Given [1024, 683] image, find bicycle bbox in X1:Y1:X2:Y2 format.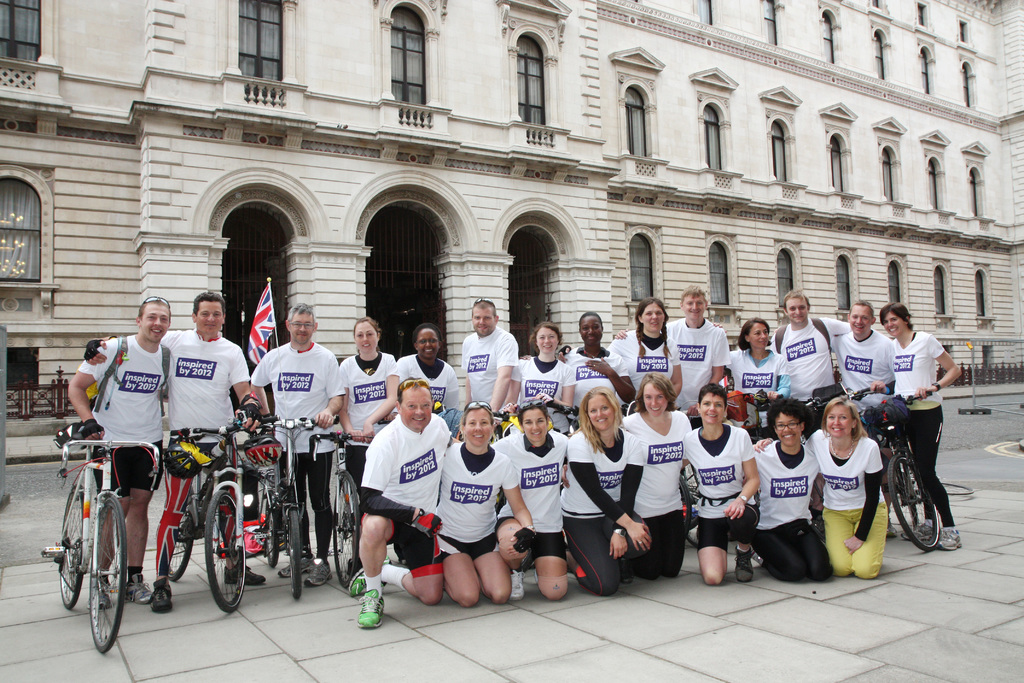
630:399:693:539.
